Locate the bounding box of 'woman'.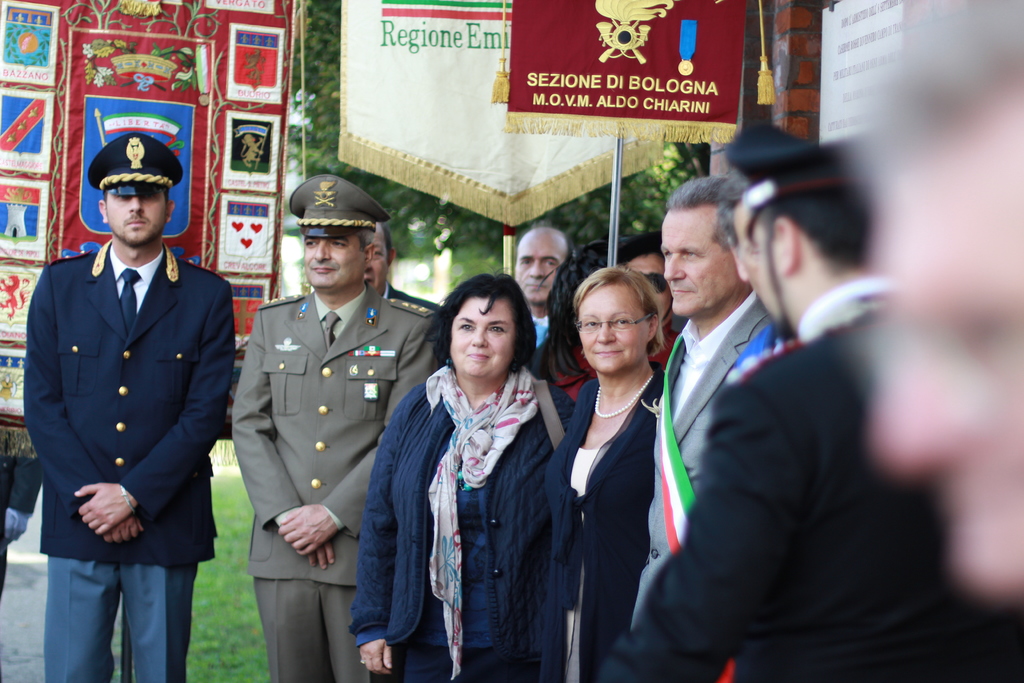
Bounding box: box(545, 238, 680, 682).
